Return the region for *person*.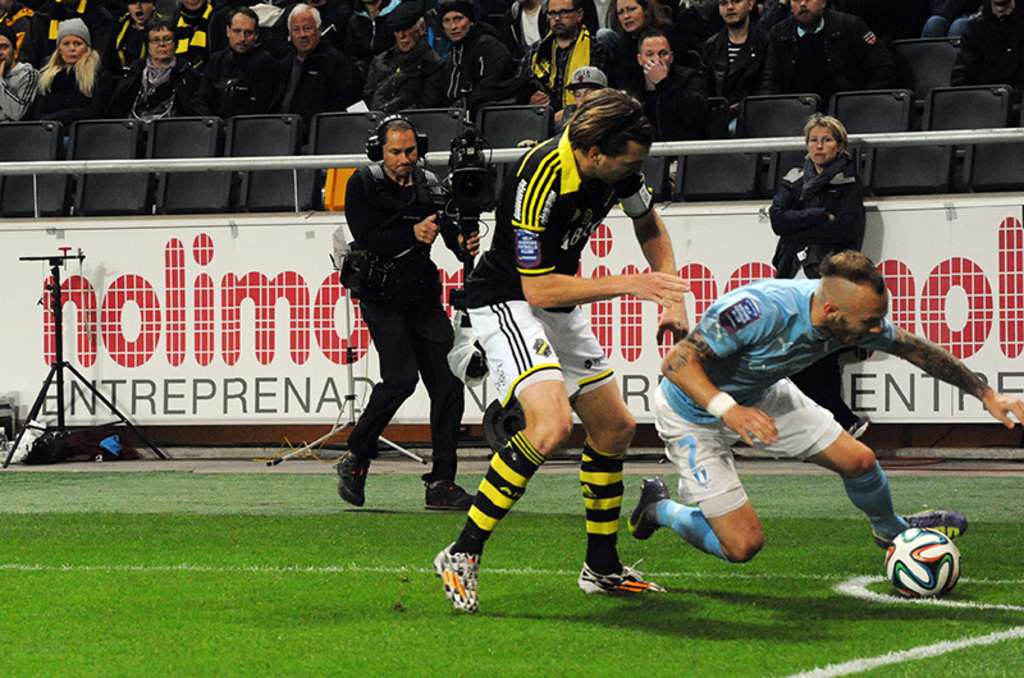
left=764, top=118, right=868, bottom=435.
